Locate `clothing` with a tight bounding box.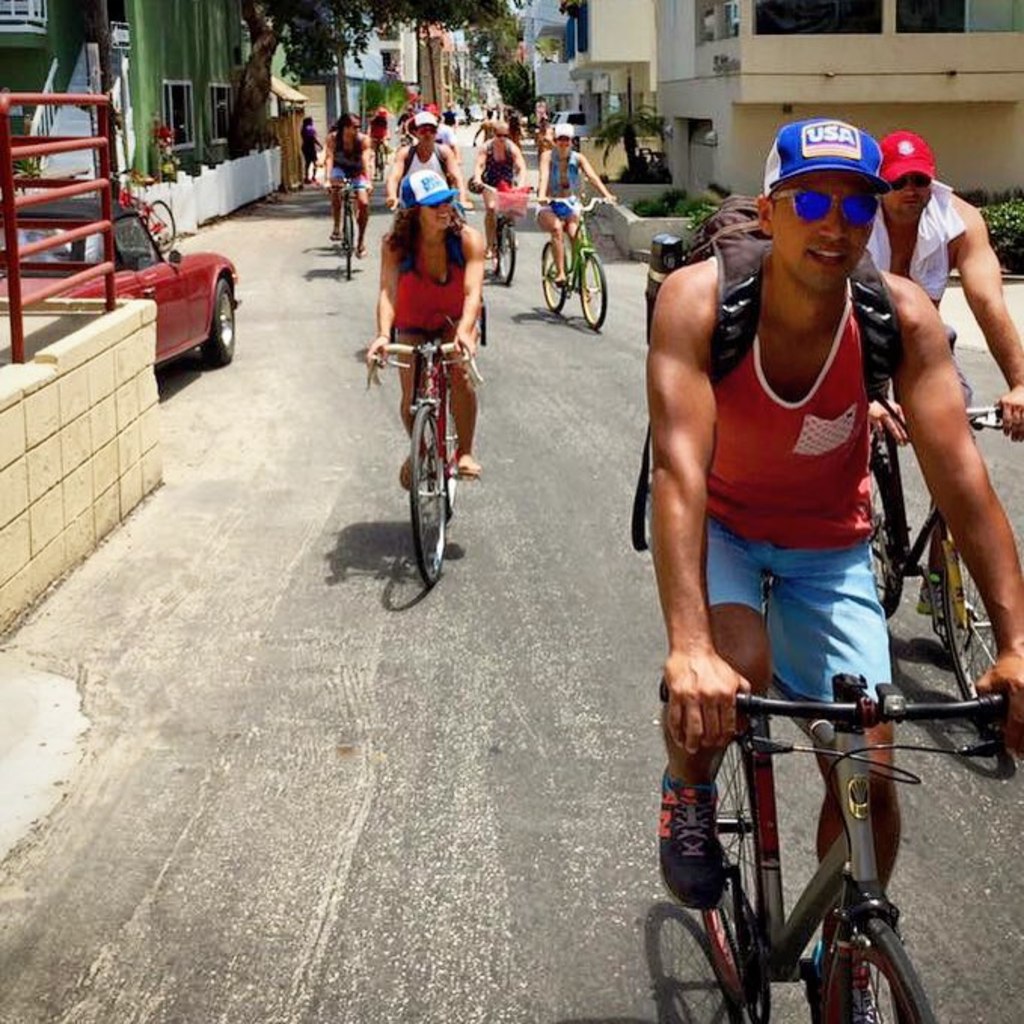
select_region(392, 237, 469, 345).
